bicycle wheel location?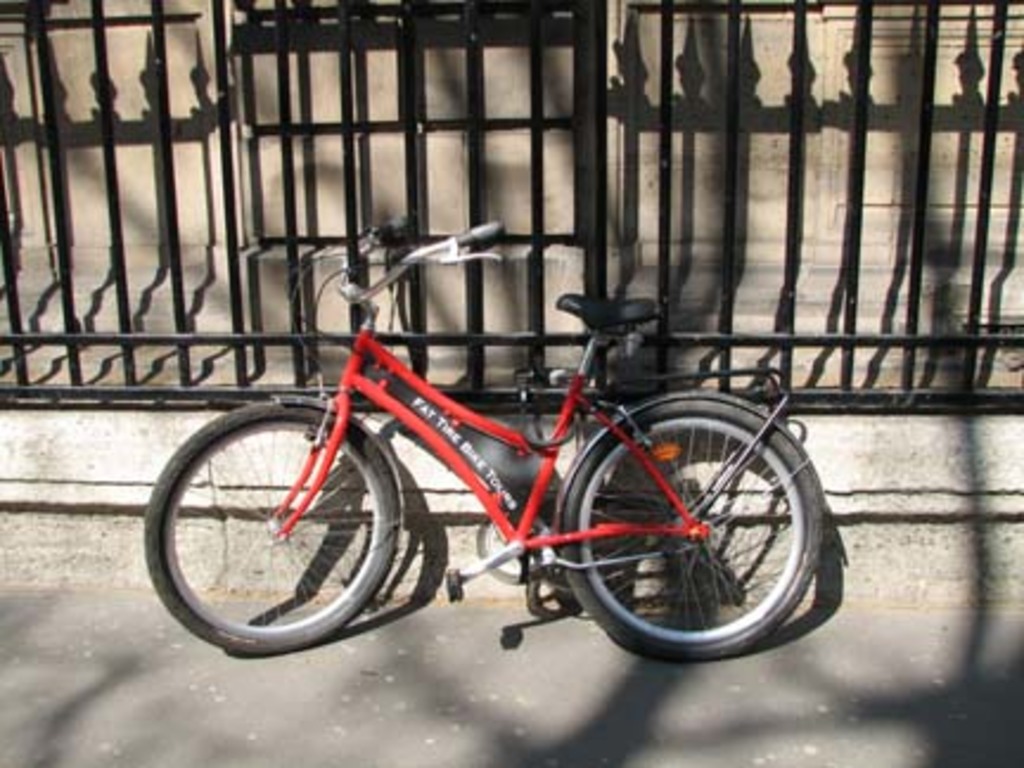
BBox(548, 398, 823, 668)
